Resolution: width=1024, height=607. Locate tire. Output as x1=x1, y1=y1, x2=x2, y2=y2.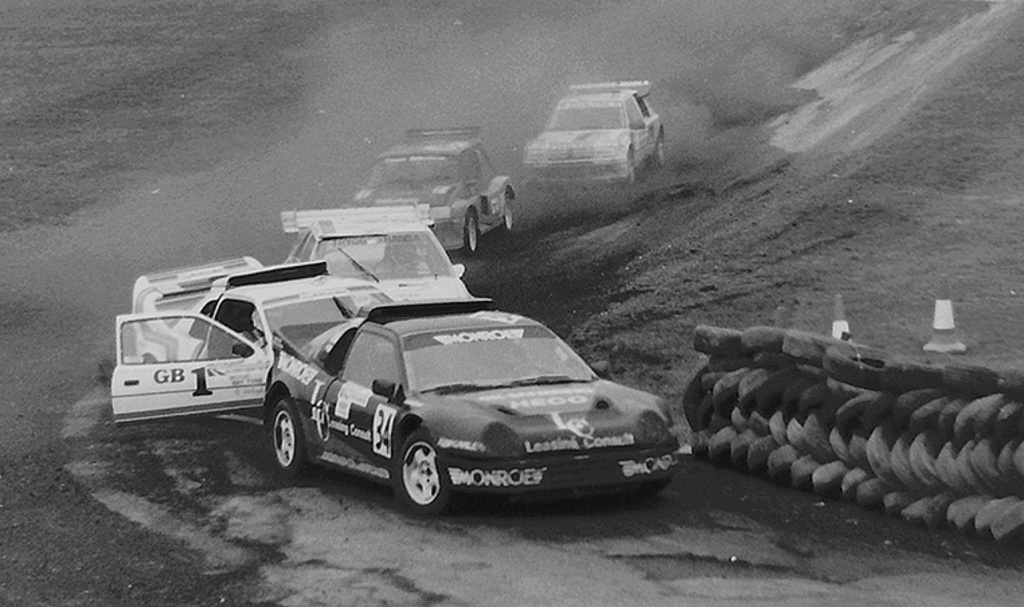
x1=504, y1=199, x2=517, y2=238.
